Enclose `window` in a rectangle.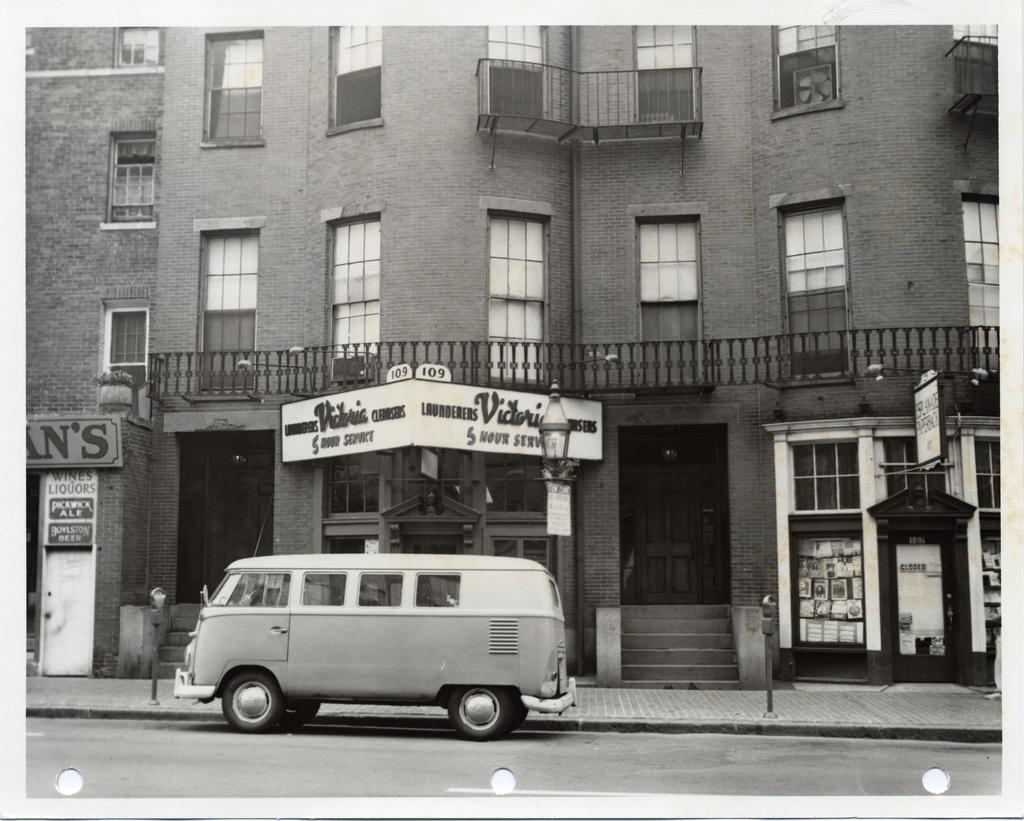
box=[333, 20, 385, 126].
